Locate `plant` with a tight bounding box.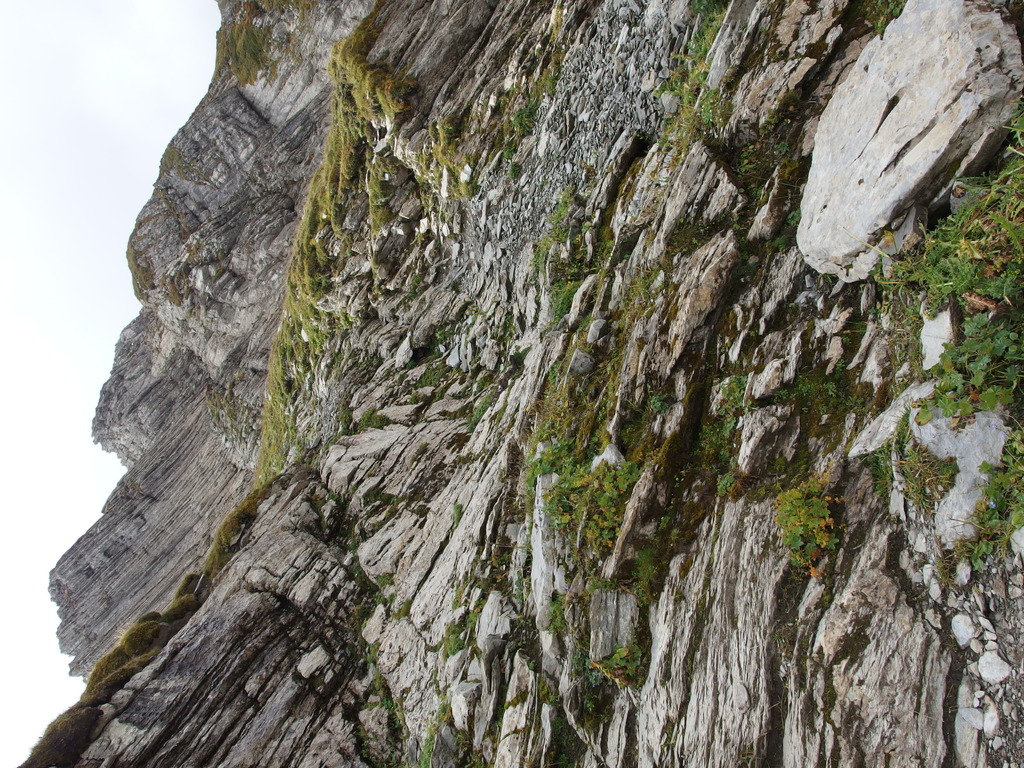
(left=545, top=714, right=584, bottom=767).
